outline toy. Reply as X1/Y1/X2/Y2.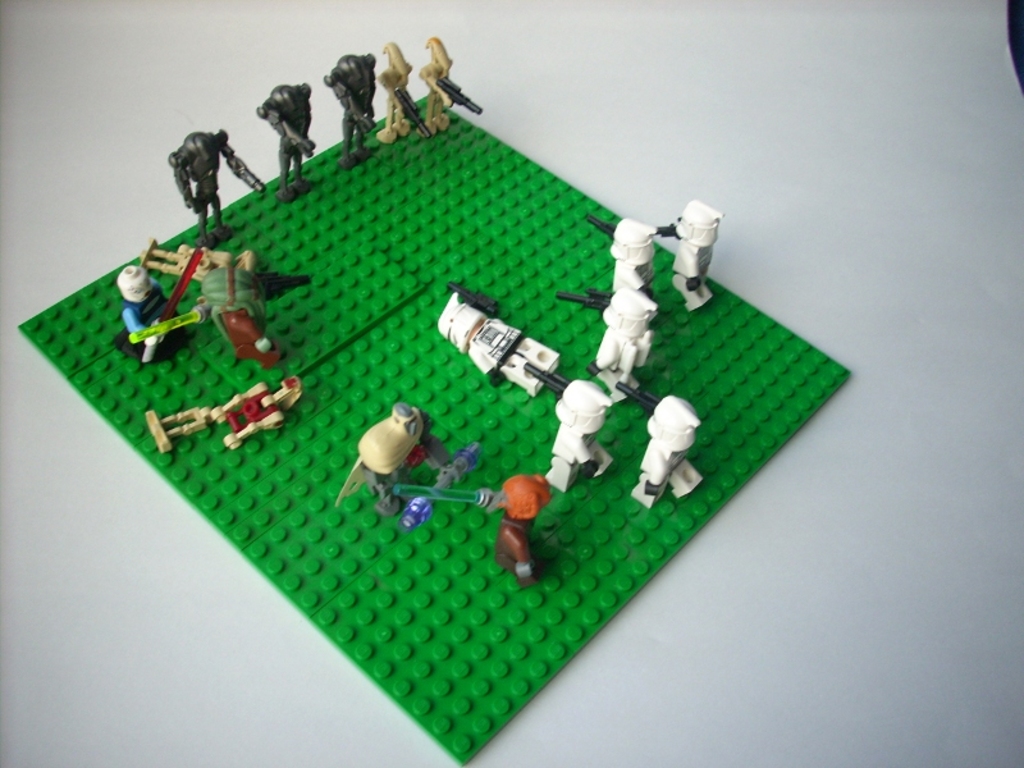
631/397/705/513.
